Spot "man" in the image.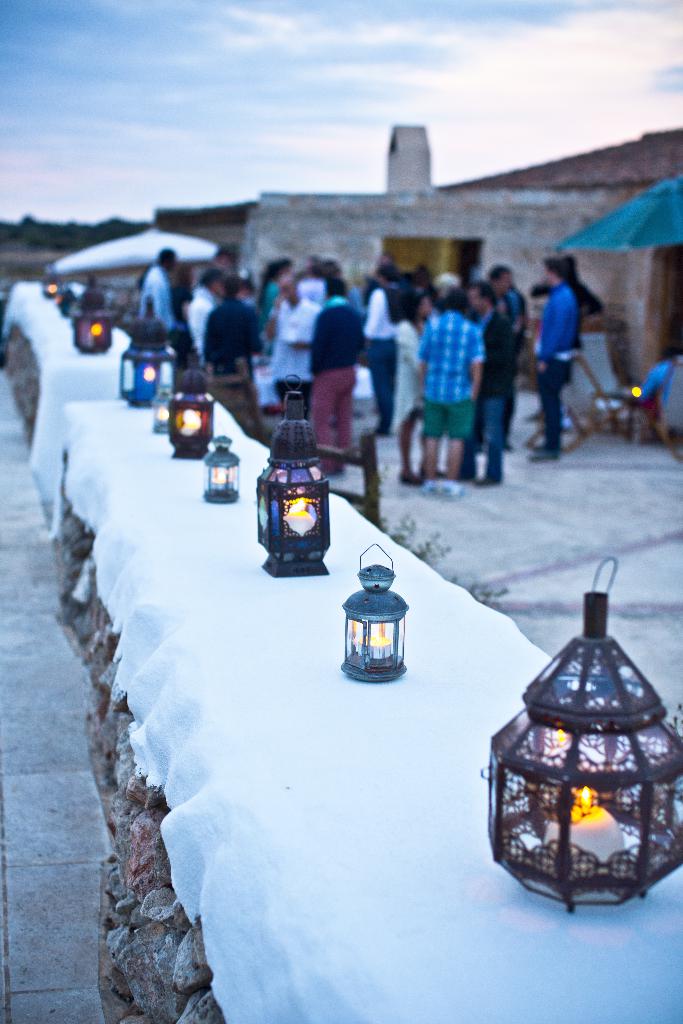
"man" found at 415:282:481:501.
